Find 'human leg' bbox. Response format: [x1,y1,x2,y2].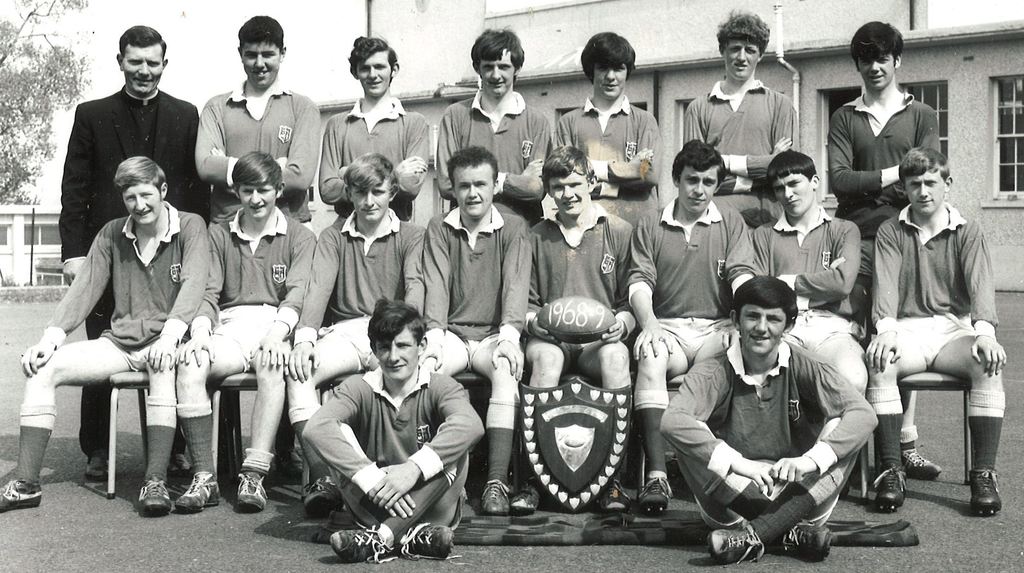
[859,330,929,517].
